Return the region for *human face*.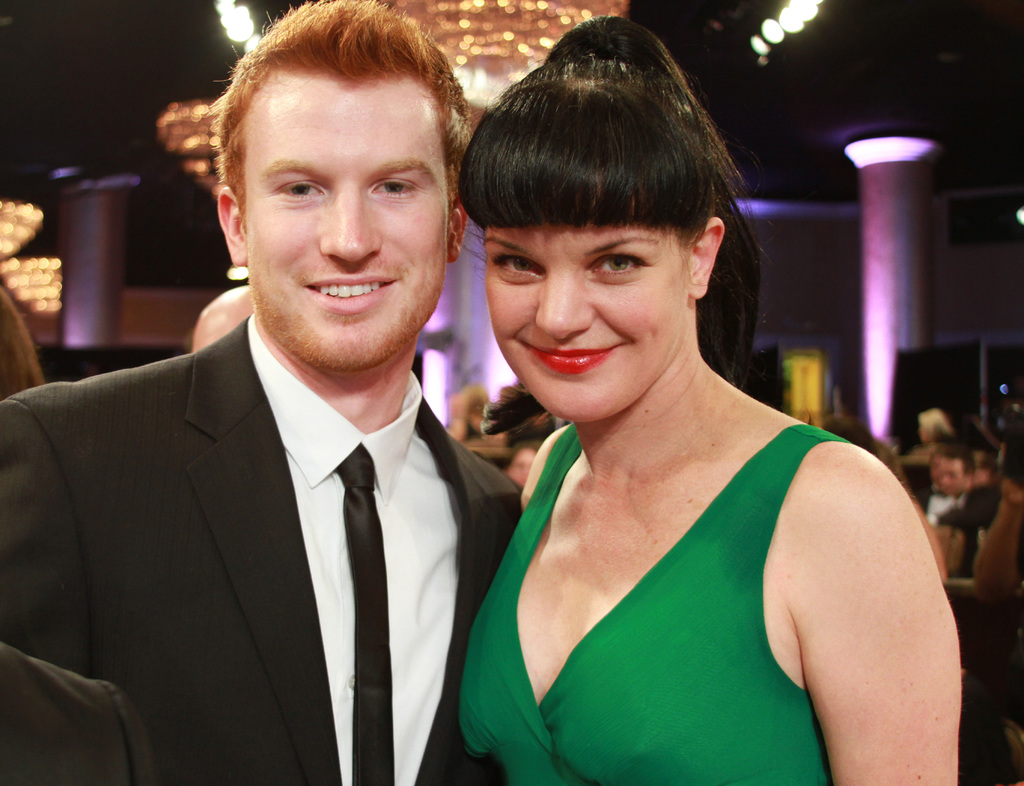
[x1=507, y1=442, x2=534, y2=489].
